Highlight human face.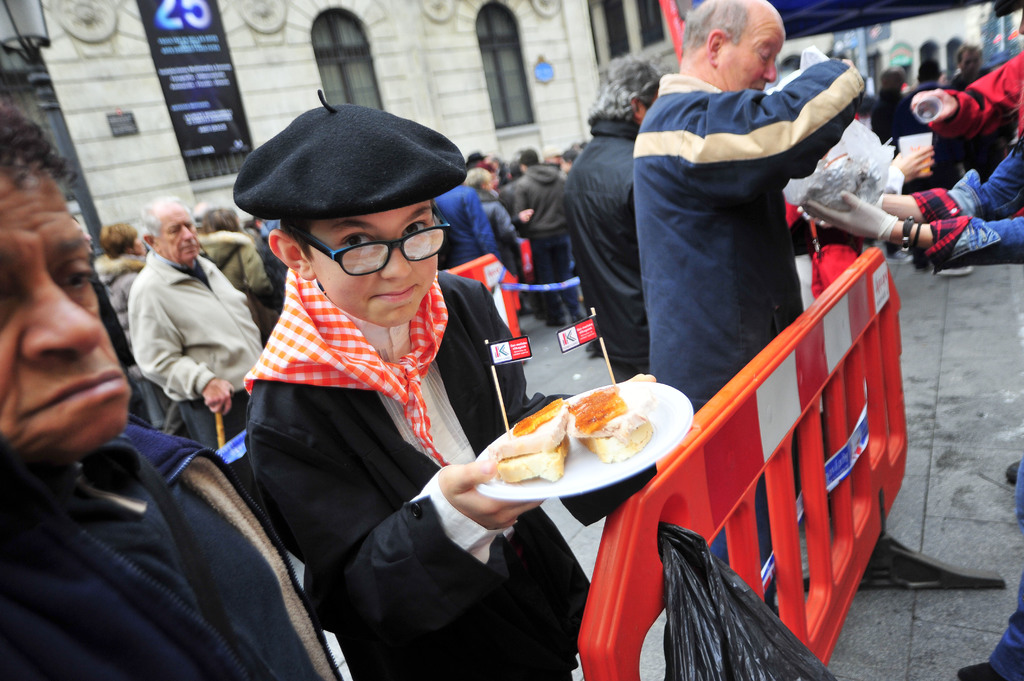
Highlighted region: 154 202 200 264.
